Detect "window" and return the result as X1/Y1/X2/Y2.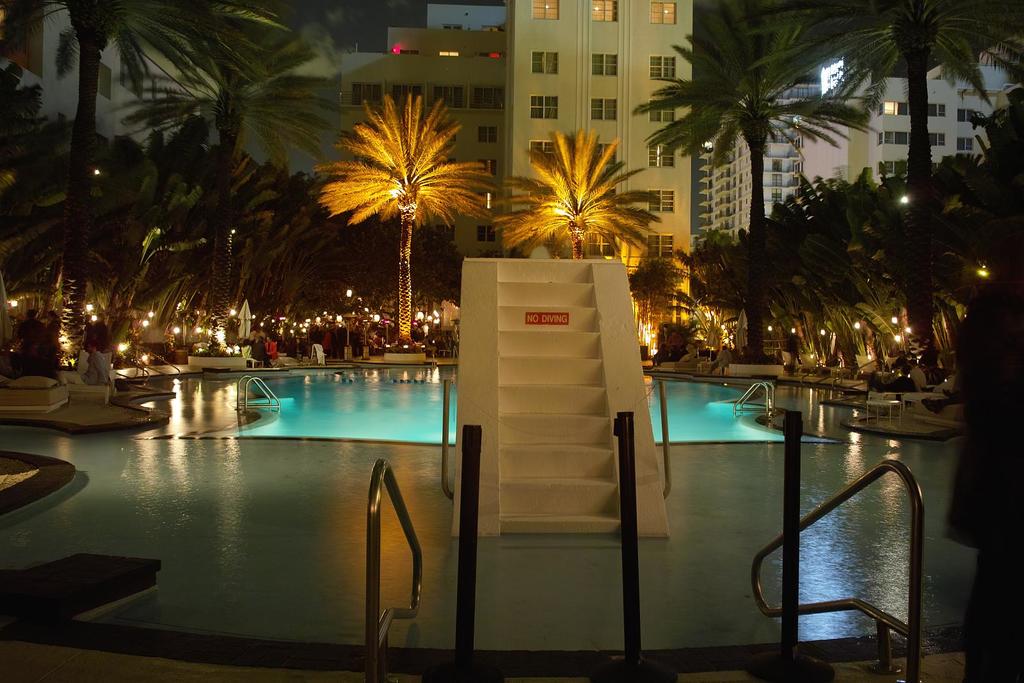
532/51/561/73.
